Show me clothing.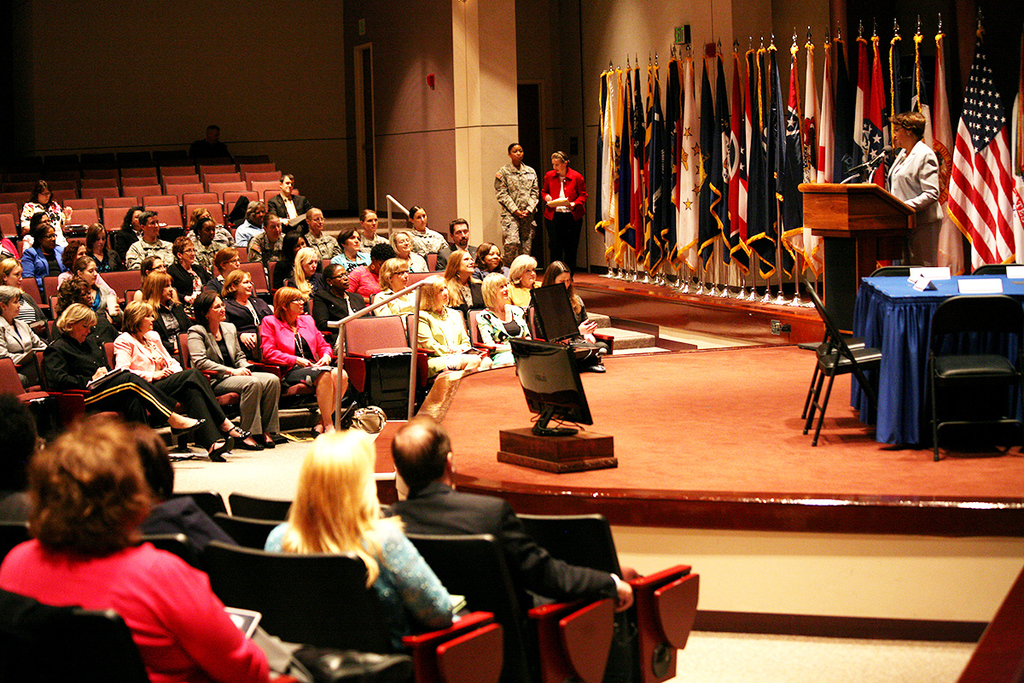
clothing is here: [x1=384, y1=489, x2=628, y2=645].
